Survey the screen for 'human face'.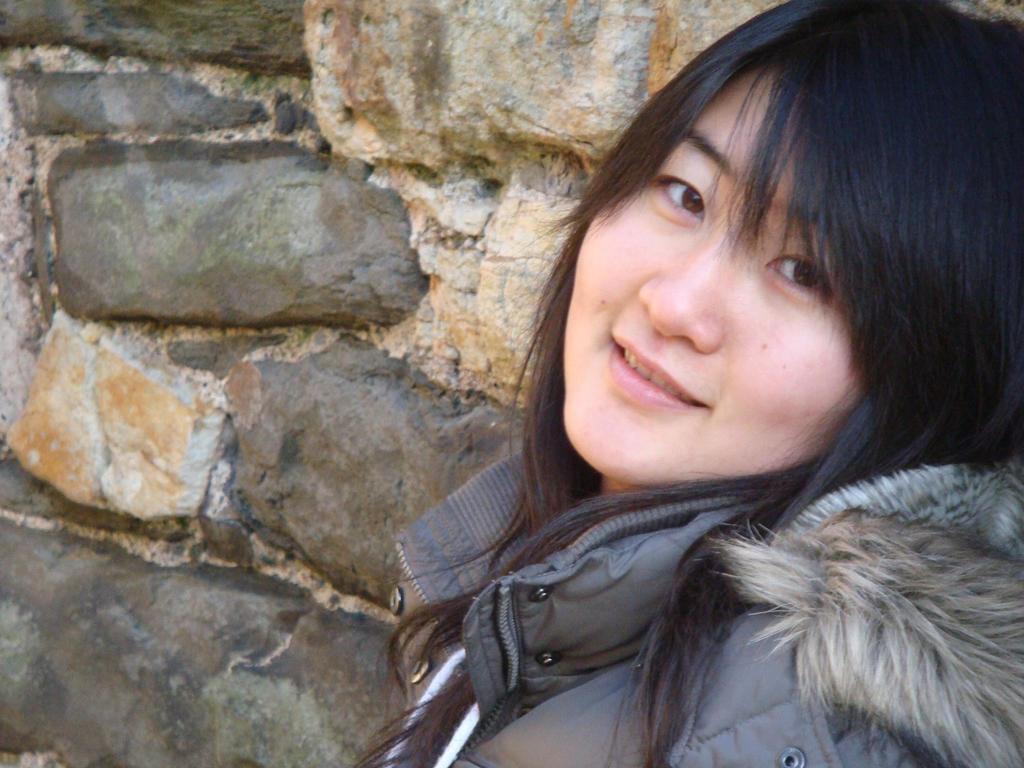
Survey found: bbox=[560, 65, 863, 490].
